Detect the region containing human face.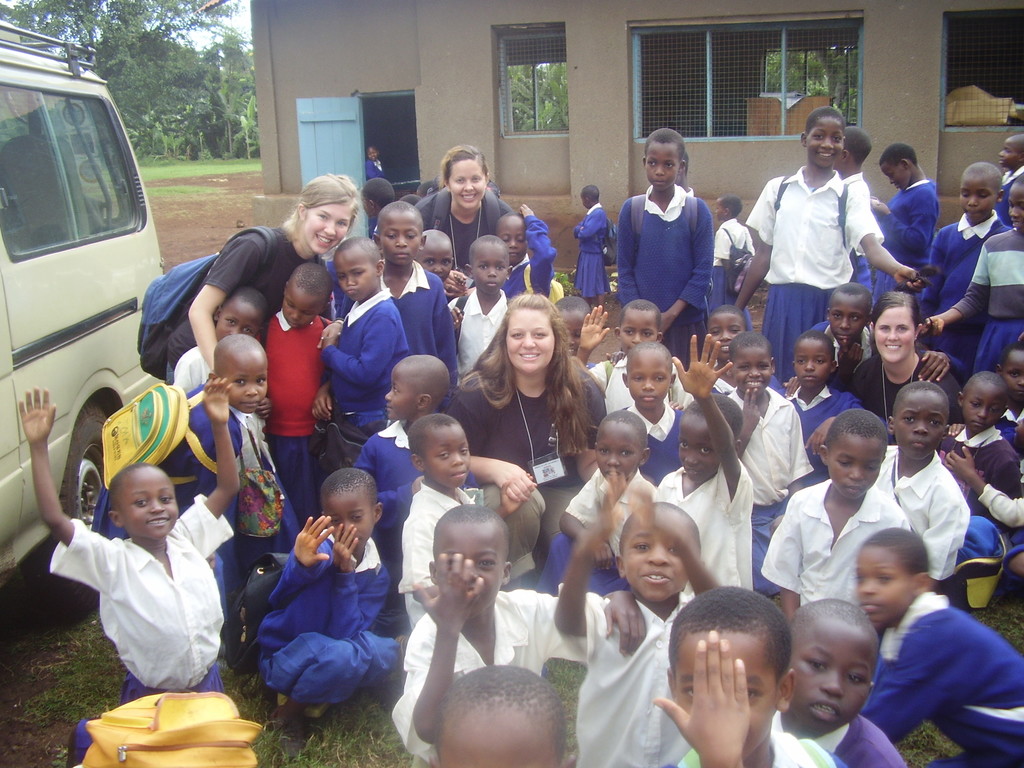
l=622, t=512, r=693, b=600.
